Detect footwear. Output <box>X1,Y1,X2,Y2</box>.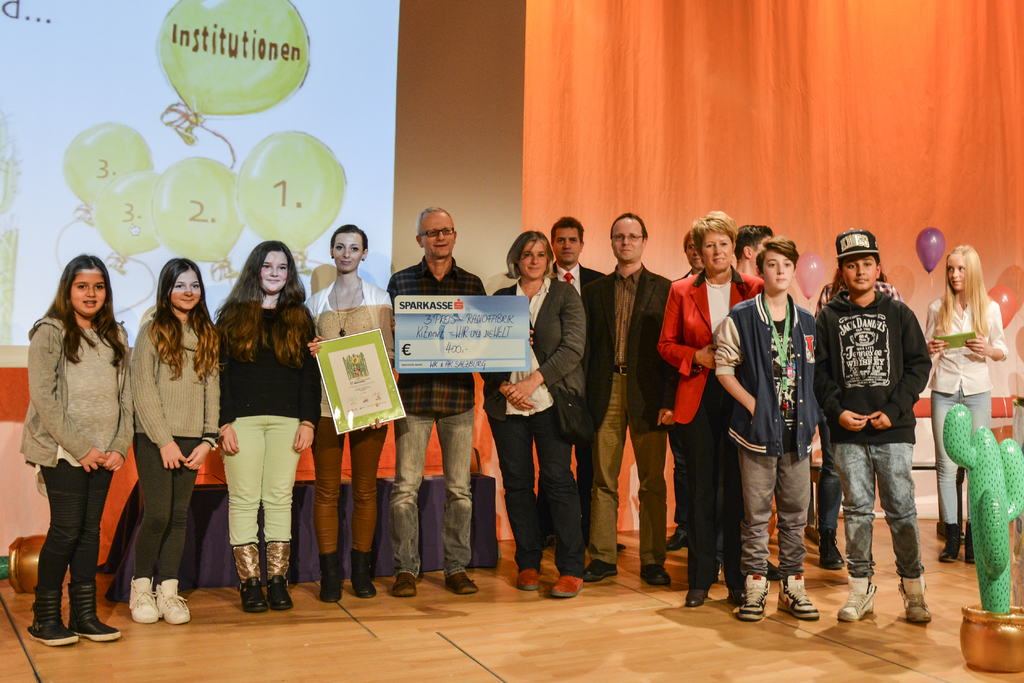
<box>685,586,708,605</box>.
